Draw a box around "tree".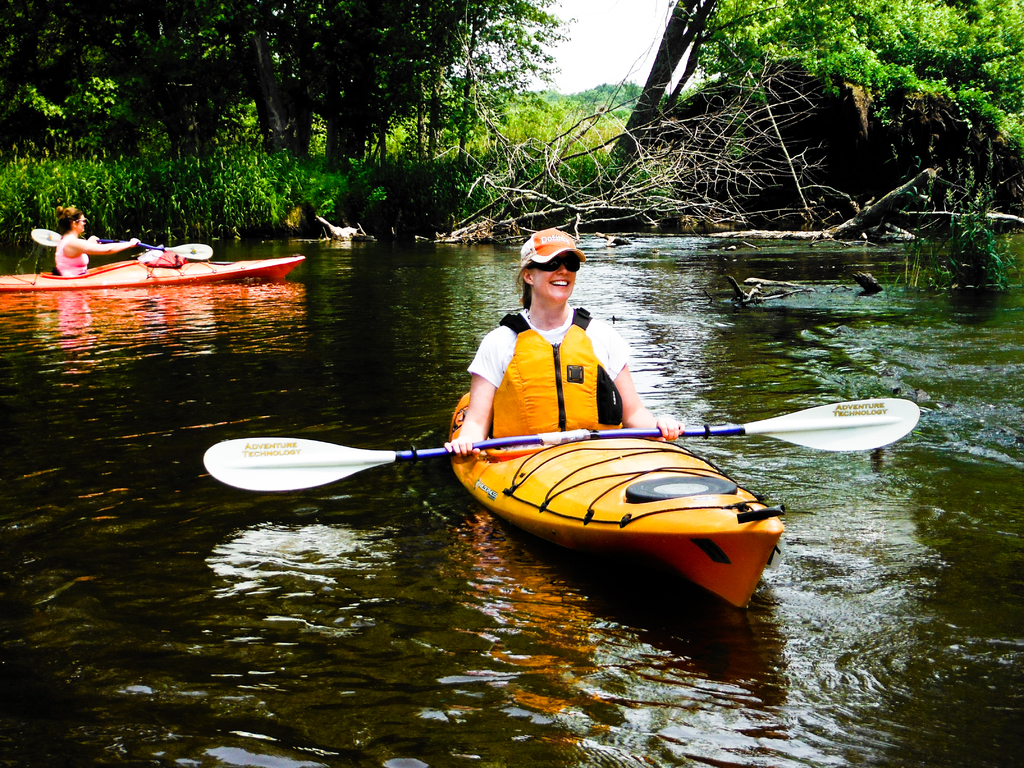
bbox(687, 0, 1023, 159).
